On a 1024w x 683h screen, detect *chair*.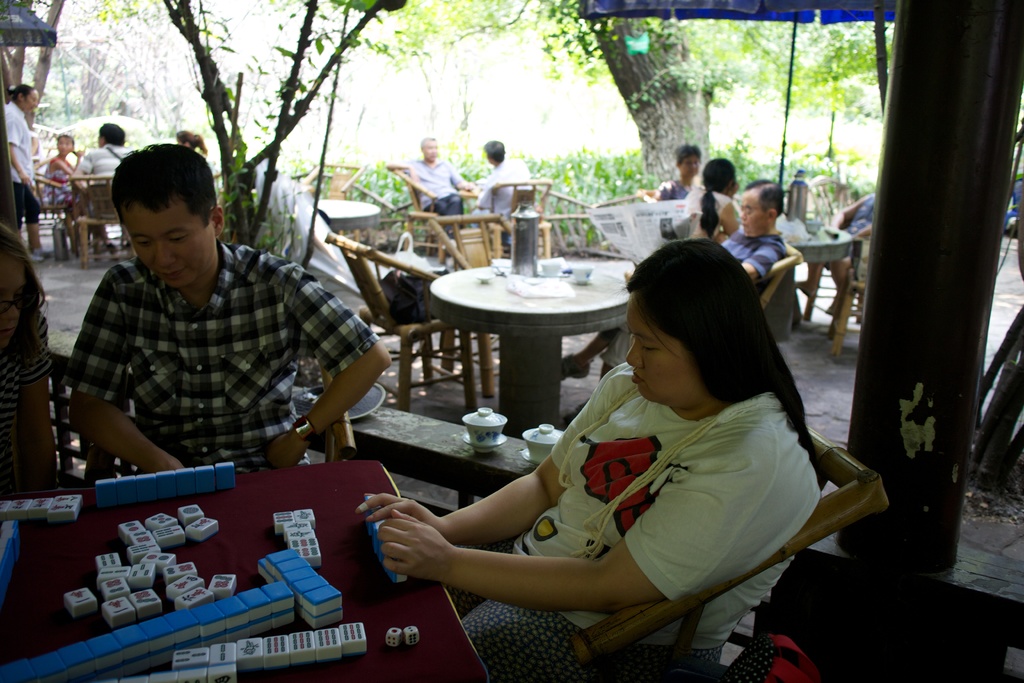
locate(304, 162, 365, 199).
